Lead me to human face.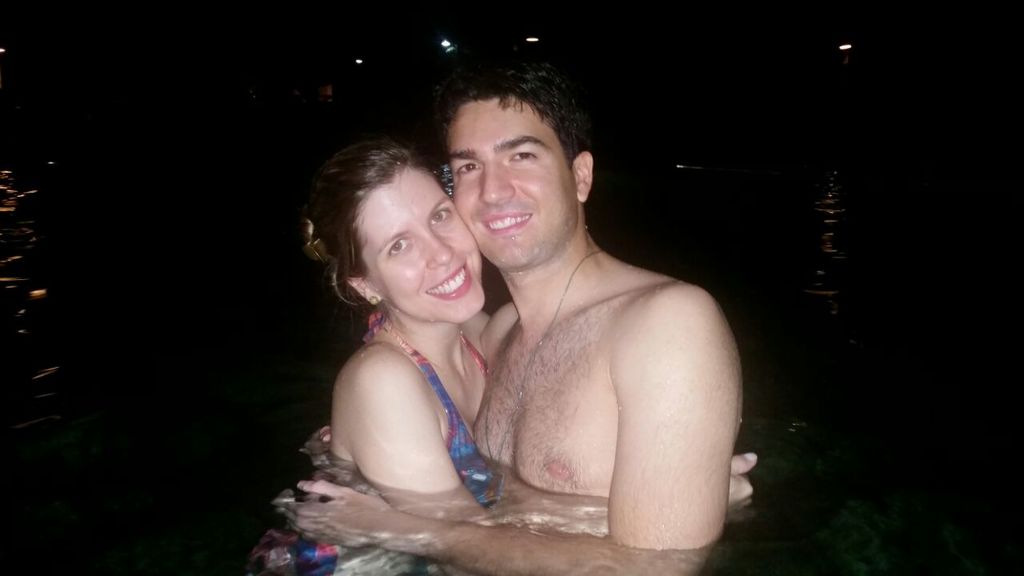
Lead to x1=456, y1=102, x2=580, y2=269.
